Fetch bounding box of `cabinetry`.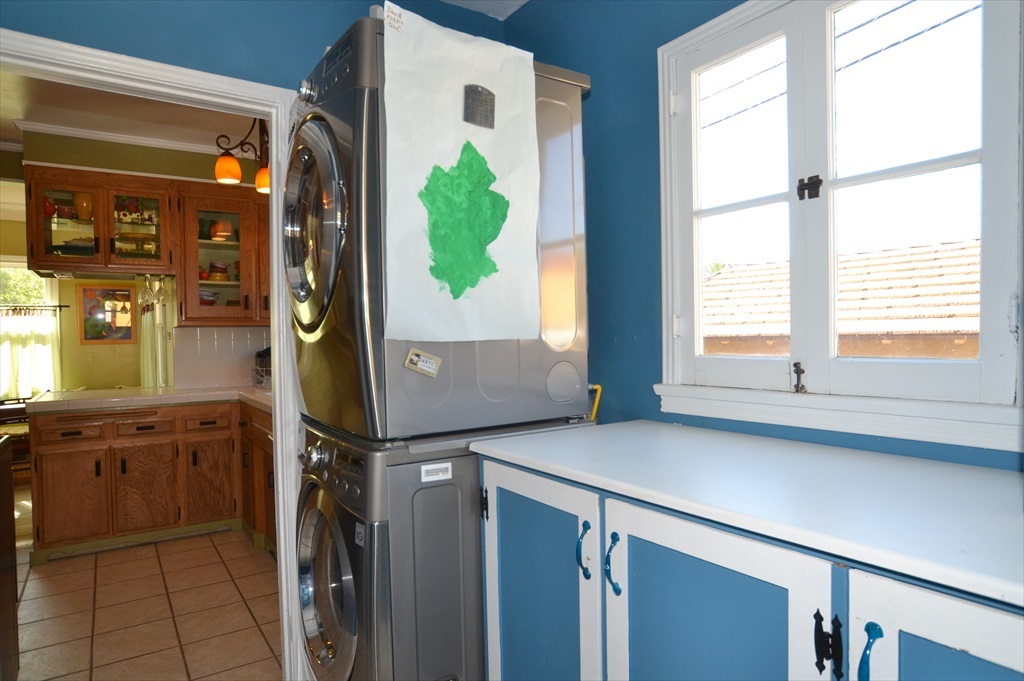
Bbox: BBox(179, 197, 280, 318).
